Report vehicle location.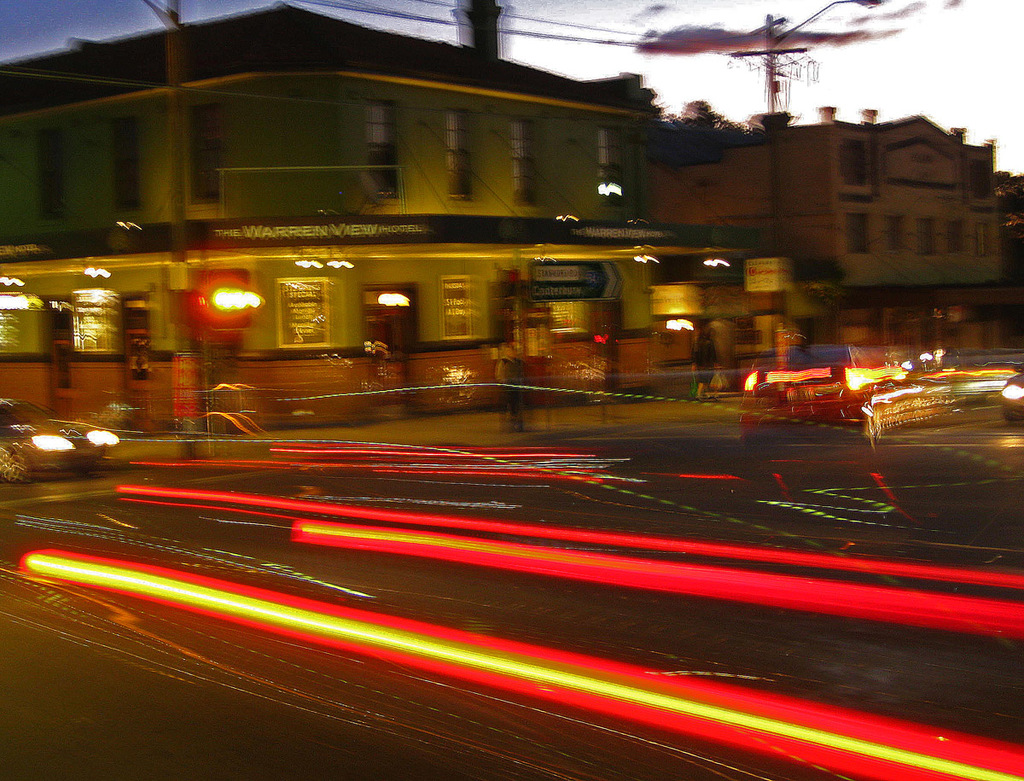
Report: l=0, t=395, r=115, b=480.
